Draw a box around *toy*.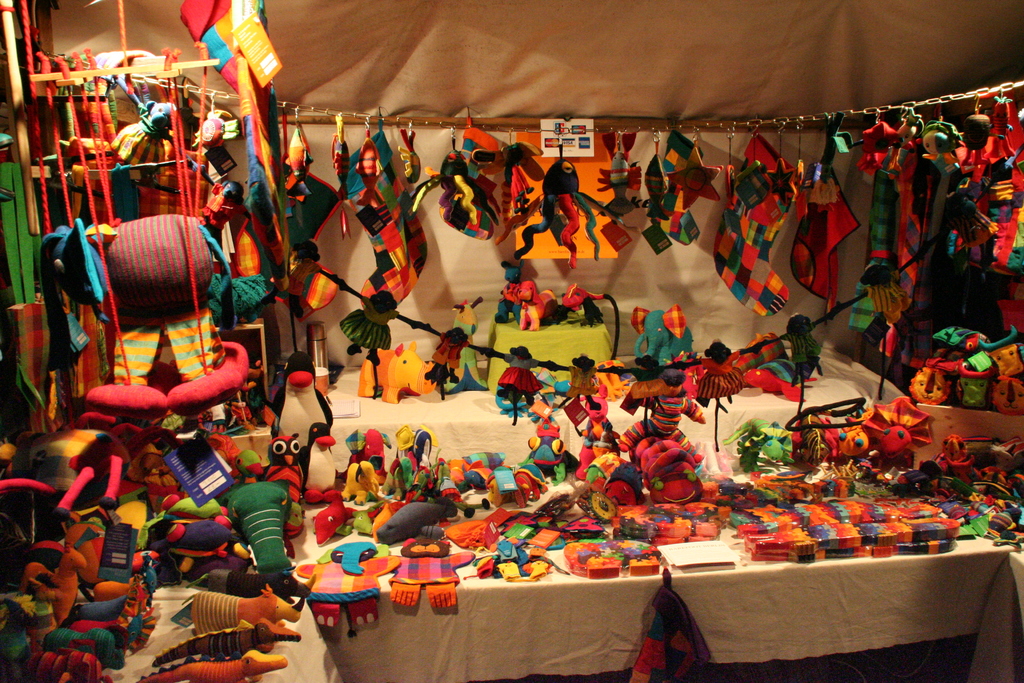
bbox(493, 343, 540, 414).
